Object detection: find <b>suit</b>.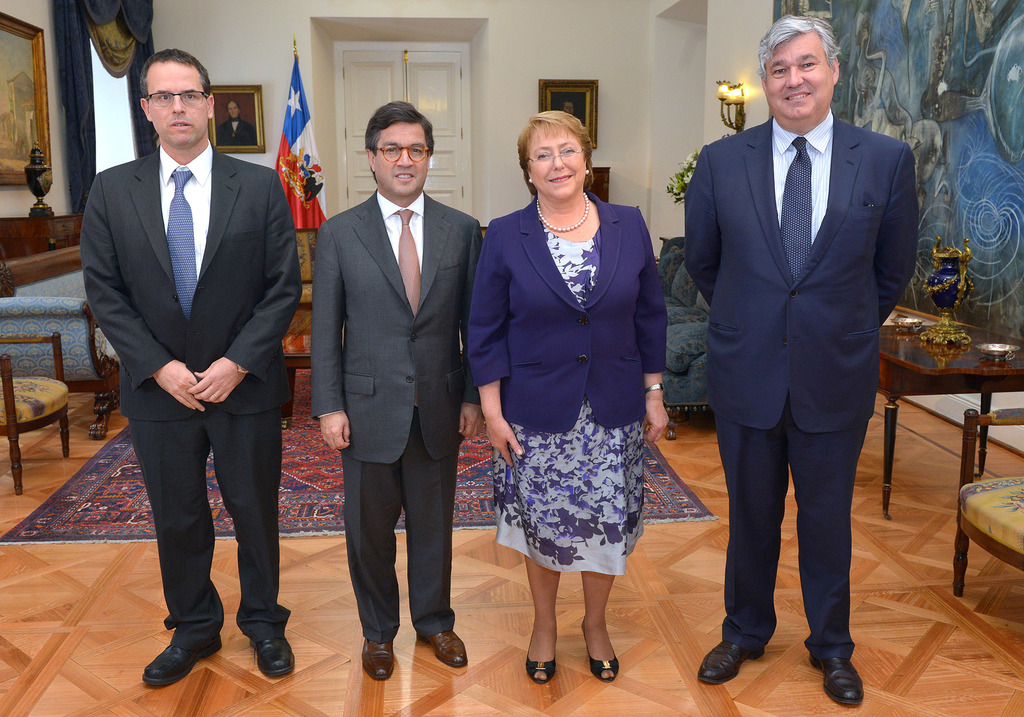
{"x1": 463, "y1": 194, "x2": 666, "y2": 437}.
